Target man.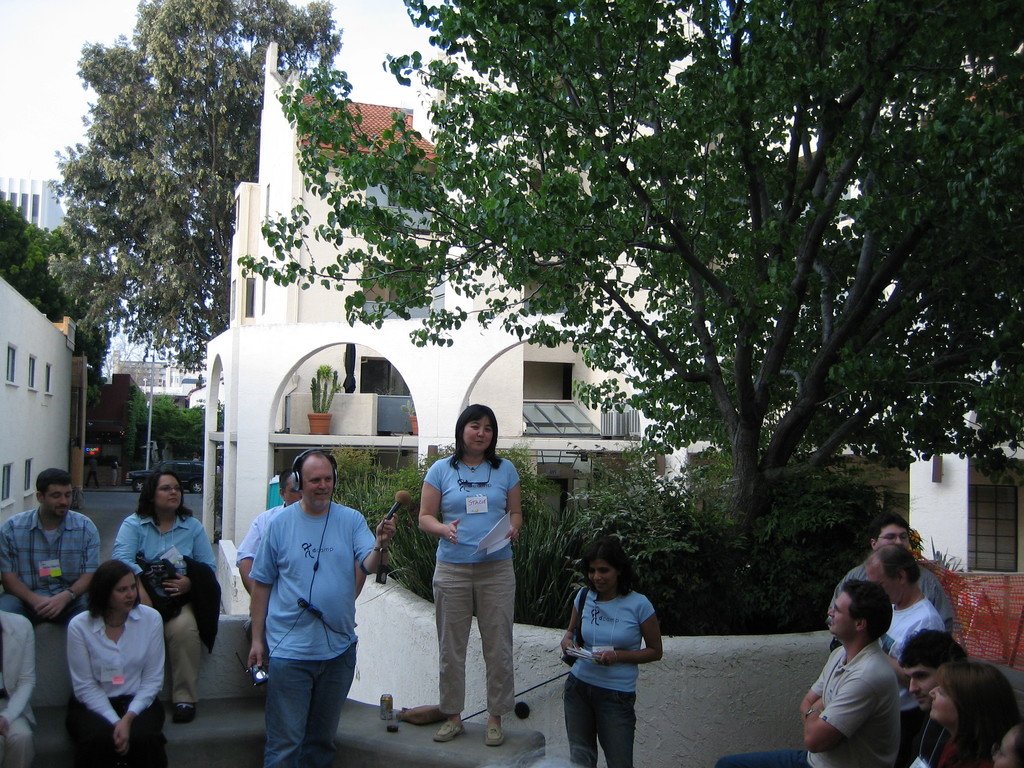
Target region: (x1=864, y1=543, x2=942, y2=767).
